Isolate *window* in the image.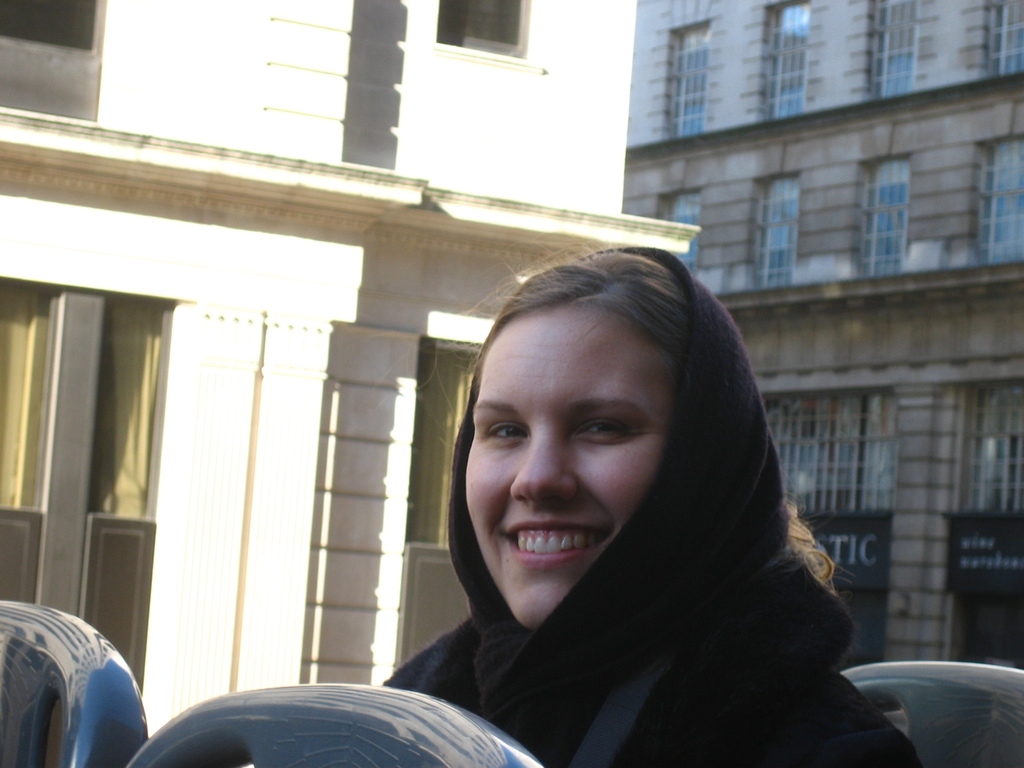
Isolated region: select_region(759, 392, 901, 512).
